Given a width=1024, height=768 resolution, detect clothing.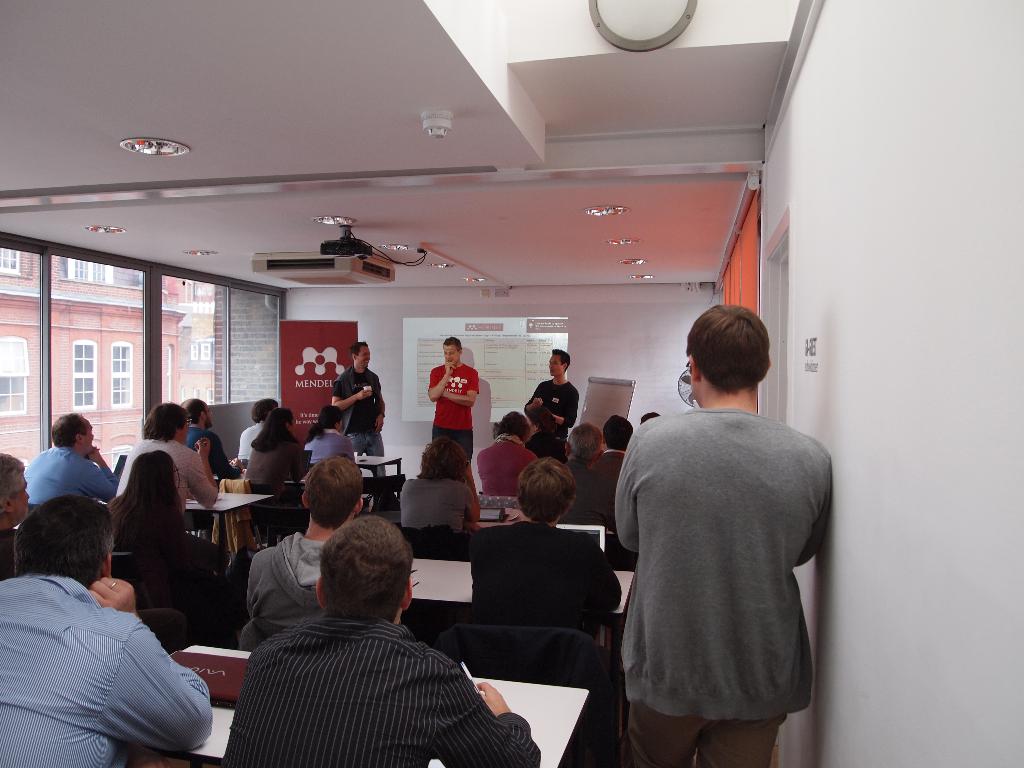
(x1=614, y1=406, x2=828, y2=763).
